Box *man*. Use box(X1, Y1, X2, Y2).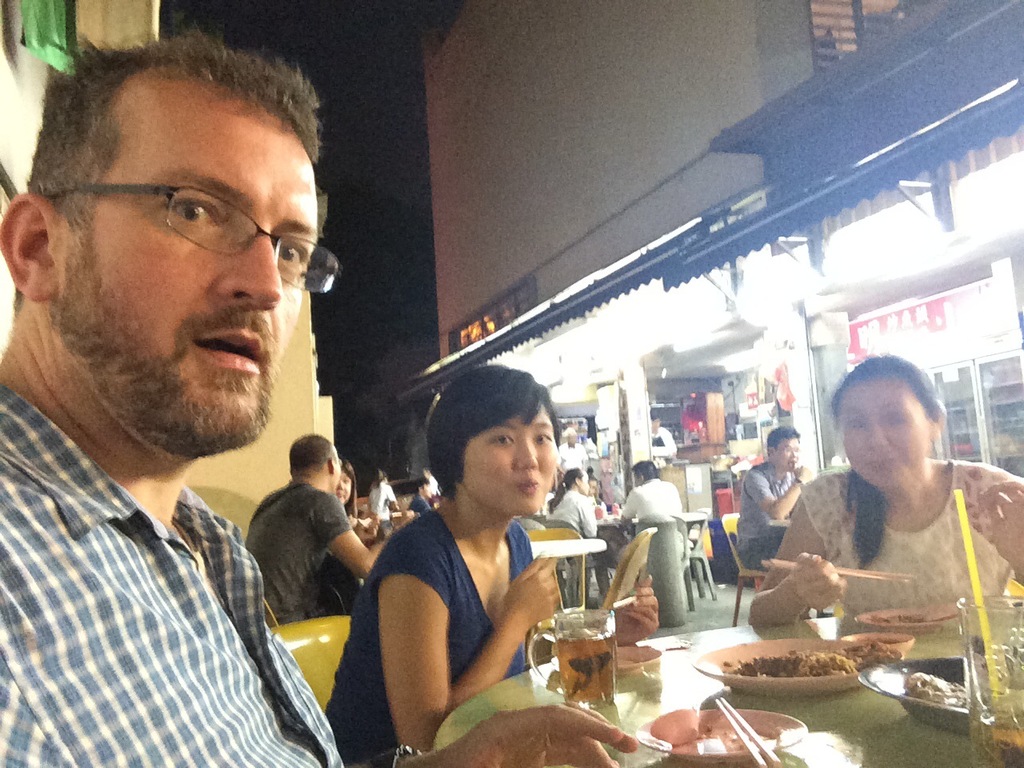
box(614, 458, 689, 577).
